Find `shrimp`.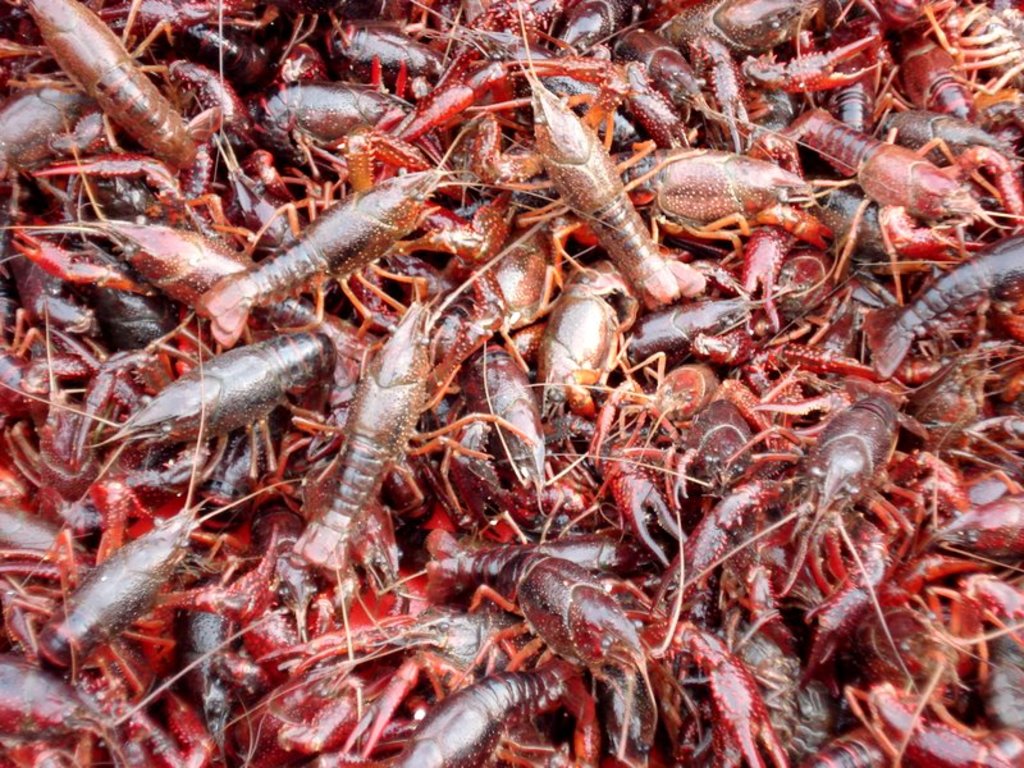
(864,229,1023,380).
